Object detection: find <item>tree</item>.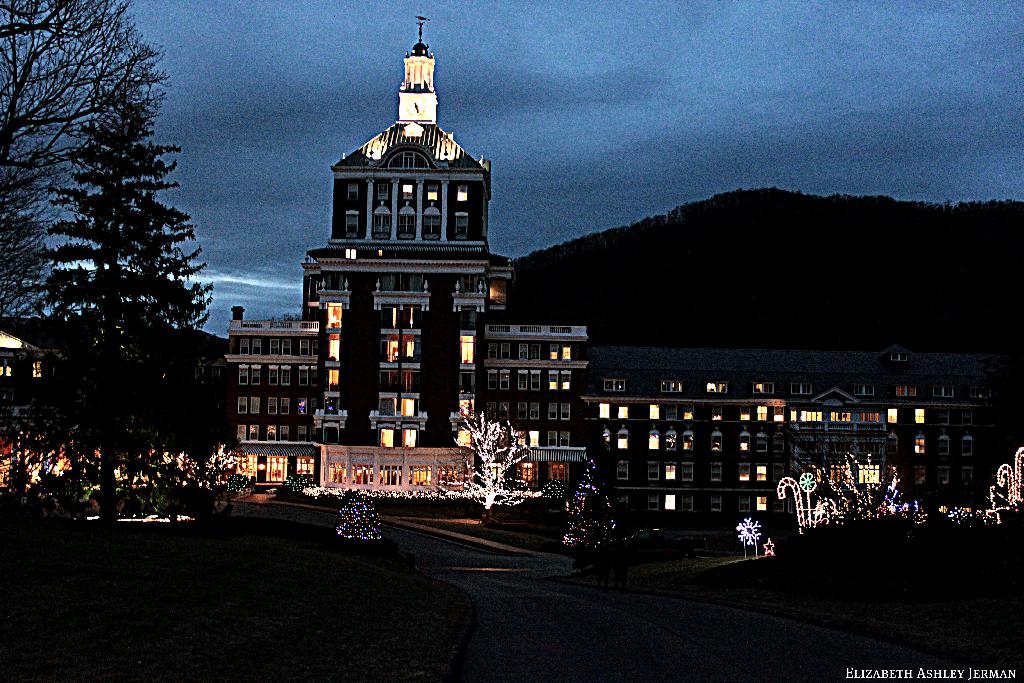
x1=0, y1=0, x2=145, y2=334.
